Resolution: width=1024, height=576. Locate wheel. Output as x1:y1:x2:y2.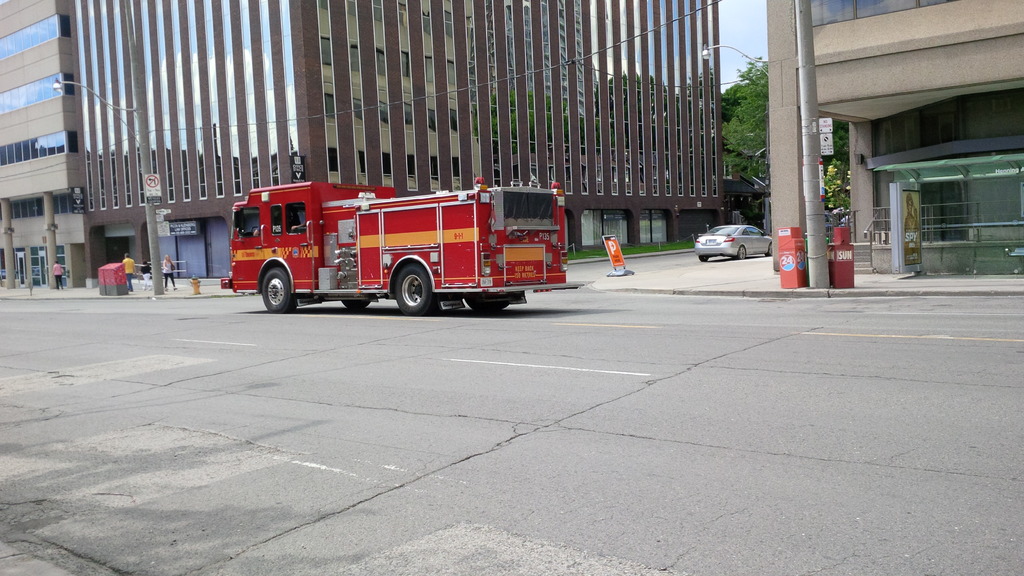
338:302:369:317.
